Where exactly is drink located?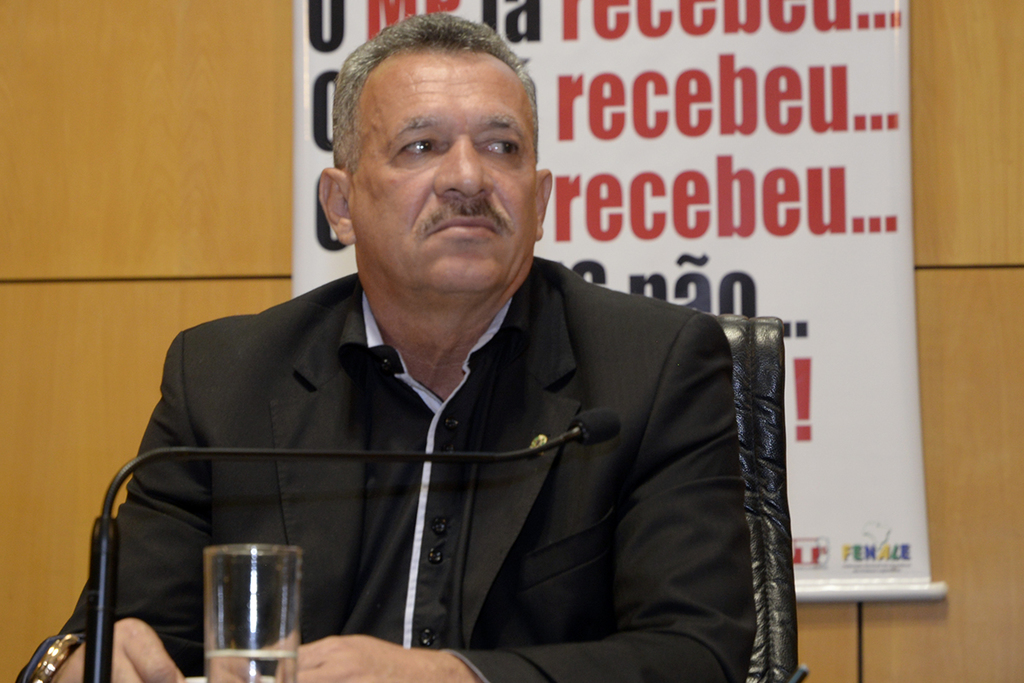
Its bounding box is bbox=(200, 651, 305, 682).
